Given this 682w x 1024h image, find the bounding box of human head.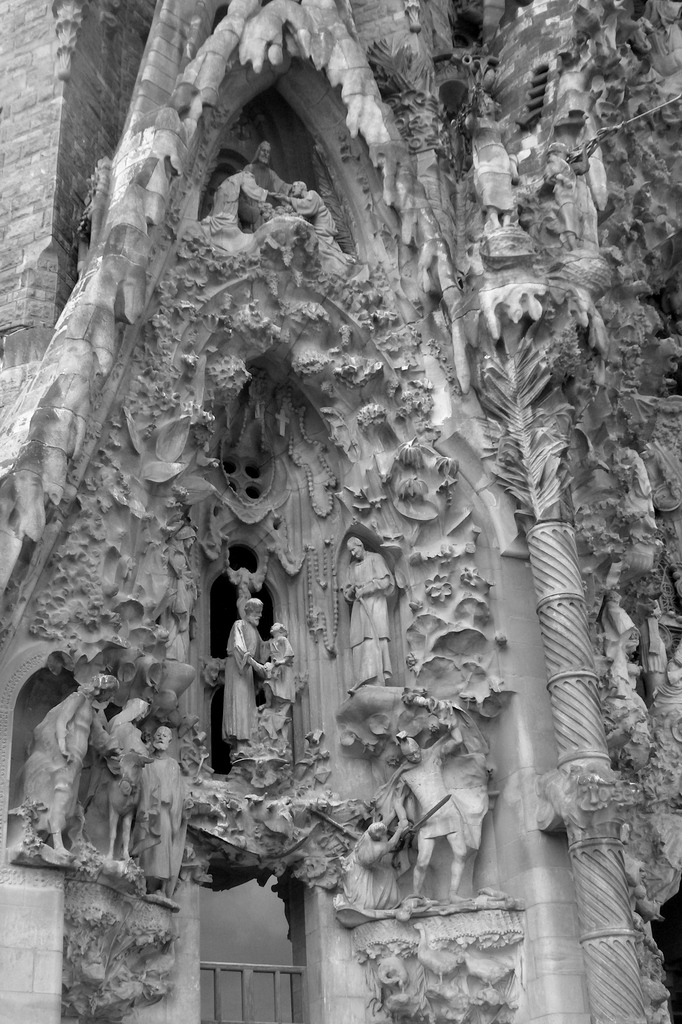
<bbox>345, 533, 362, 564</bbox>.
